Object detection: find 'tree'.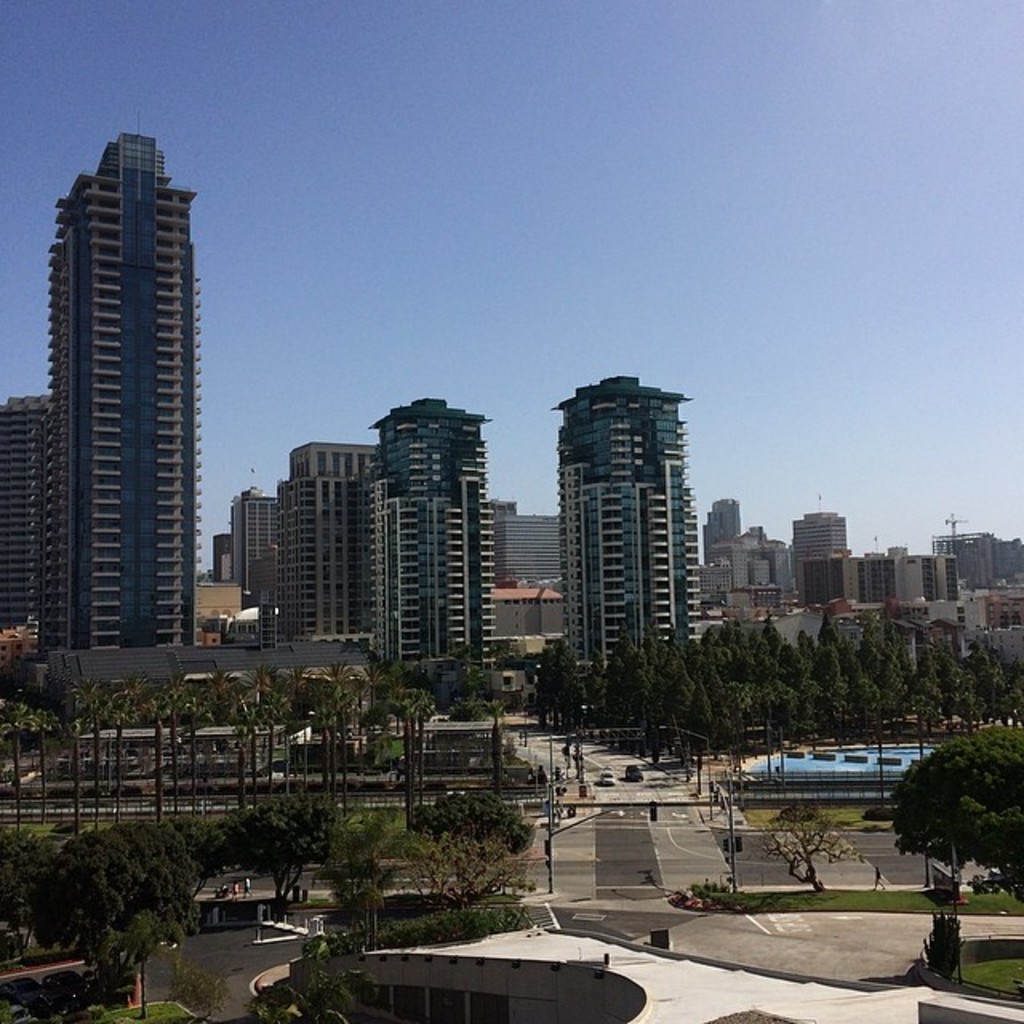
758/797/864/893.
